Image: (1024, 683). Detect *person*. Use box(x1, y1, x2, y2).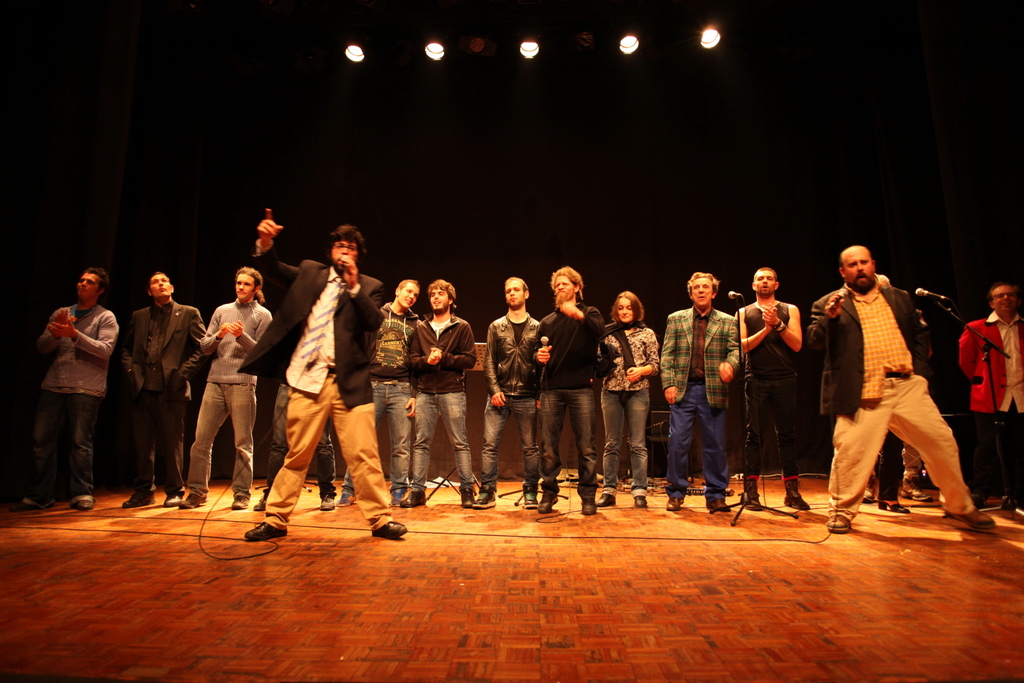
box(661, 271, 740, 511).
